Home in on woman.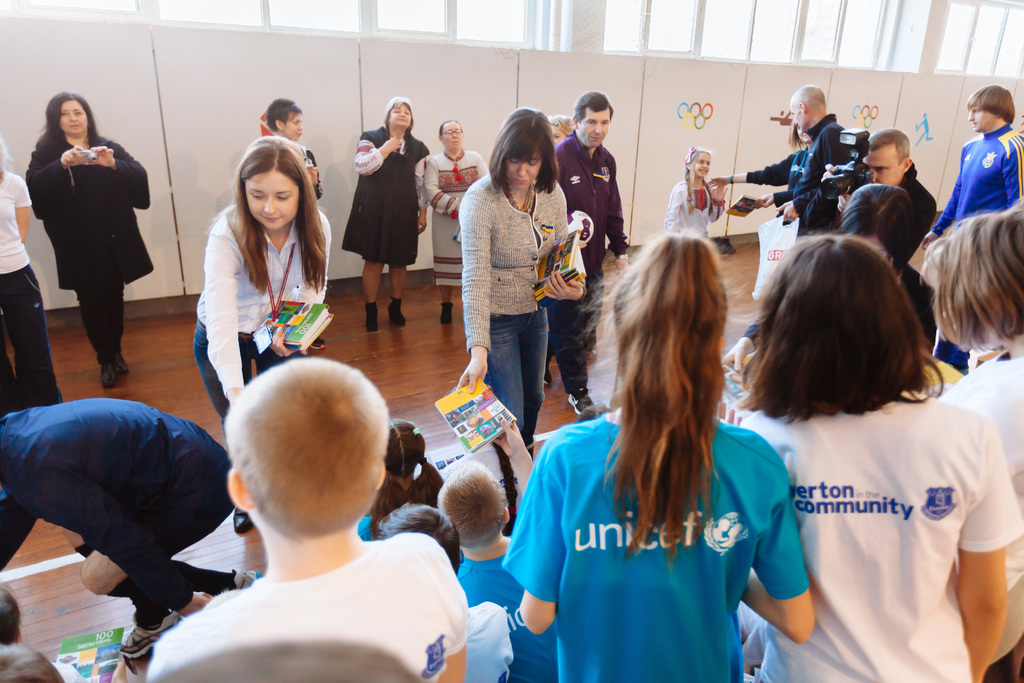
Homed in at {"x1": 452, "y1": 110, "x2": 588, "y2": 462}.
